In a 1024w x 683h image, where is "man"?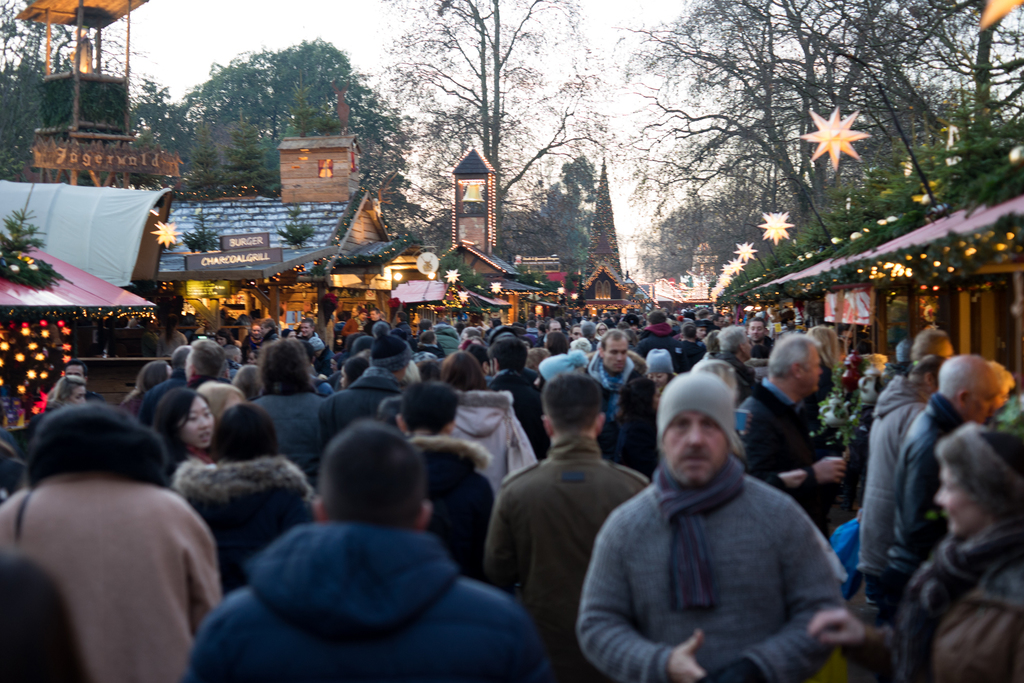
(left=883, top=356, right=998, bottom=601).
